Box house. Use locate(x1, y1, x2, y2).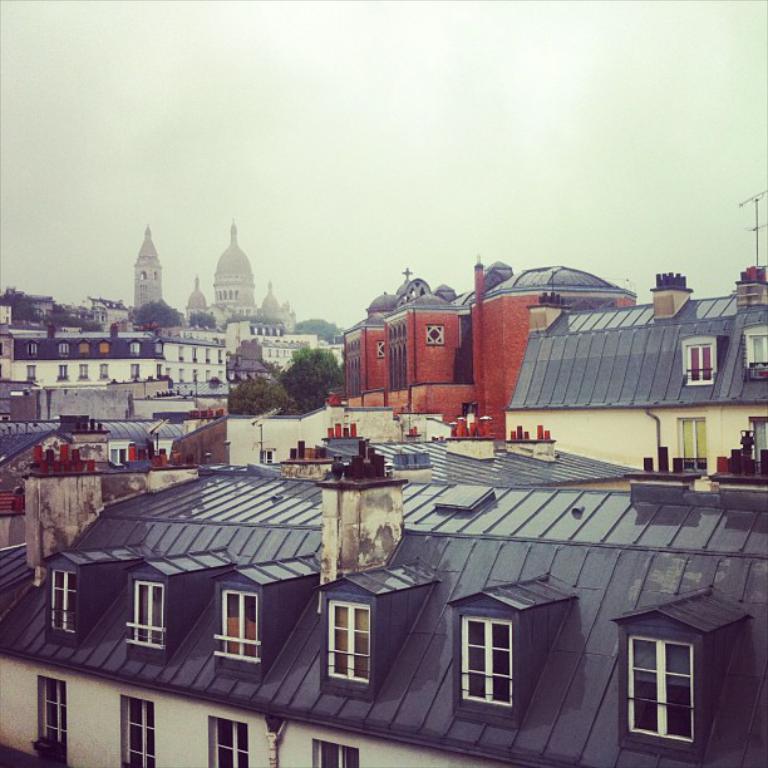
locate(122, 419, 191, 452).
